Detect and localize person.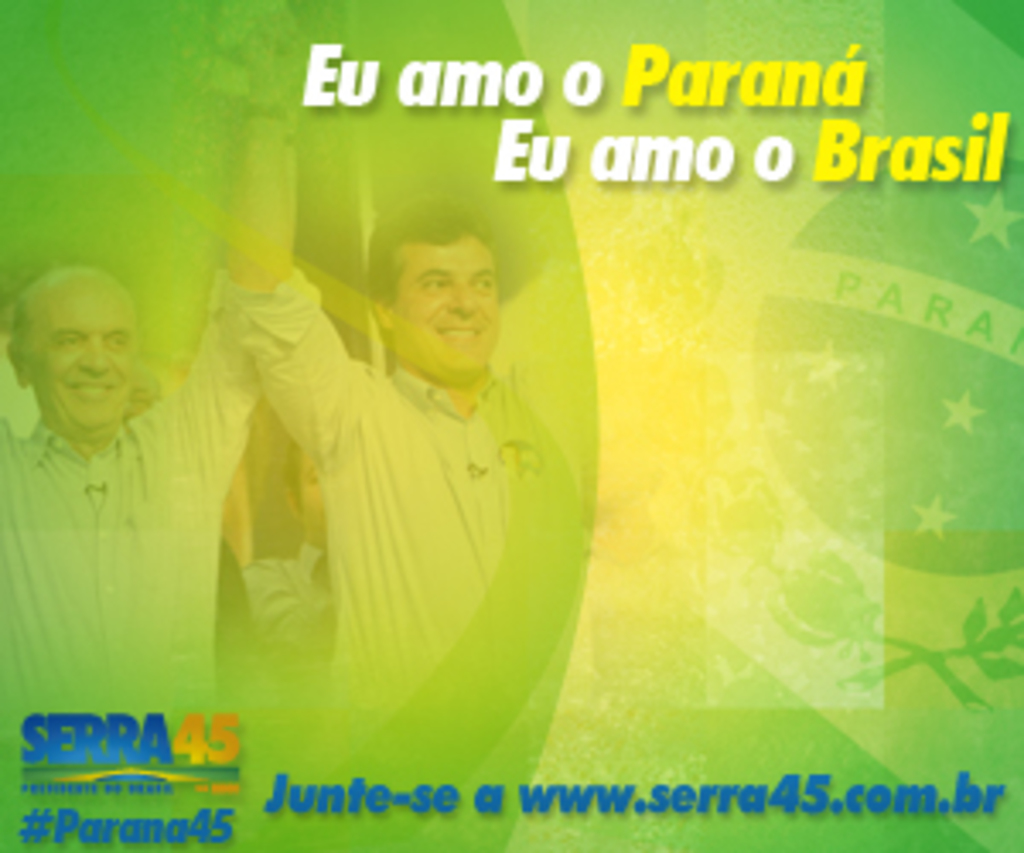
Localized at (0,0,324,730).
